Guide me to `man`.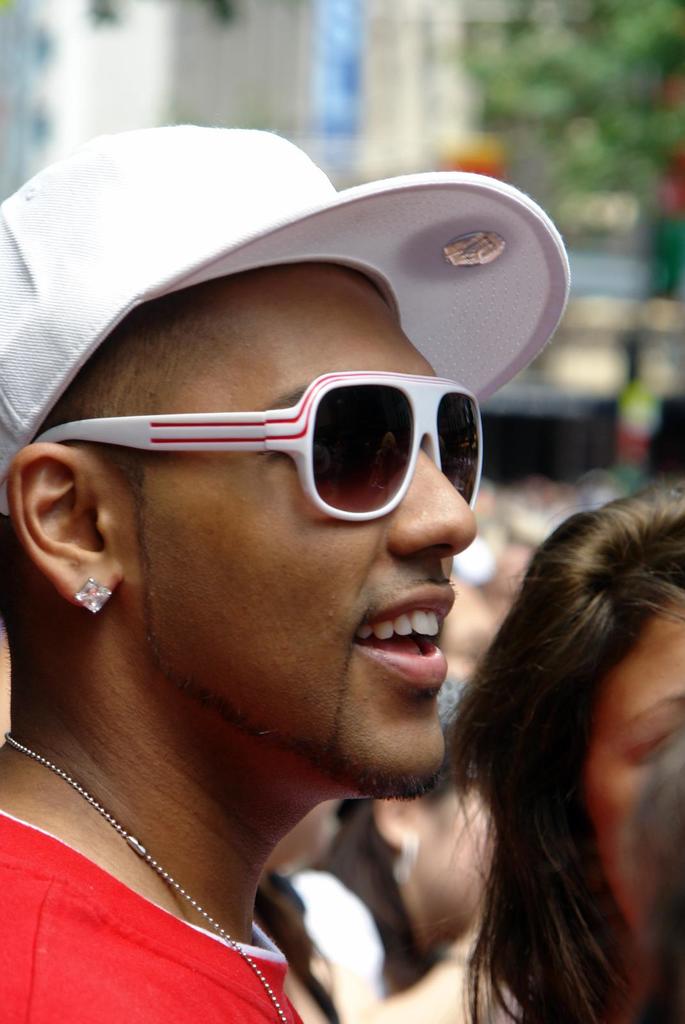
Guidance: 1:154:588:1008.
